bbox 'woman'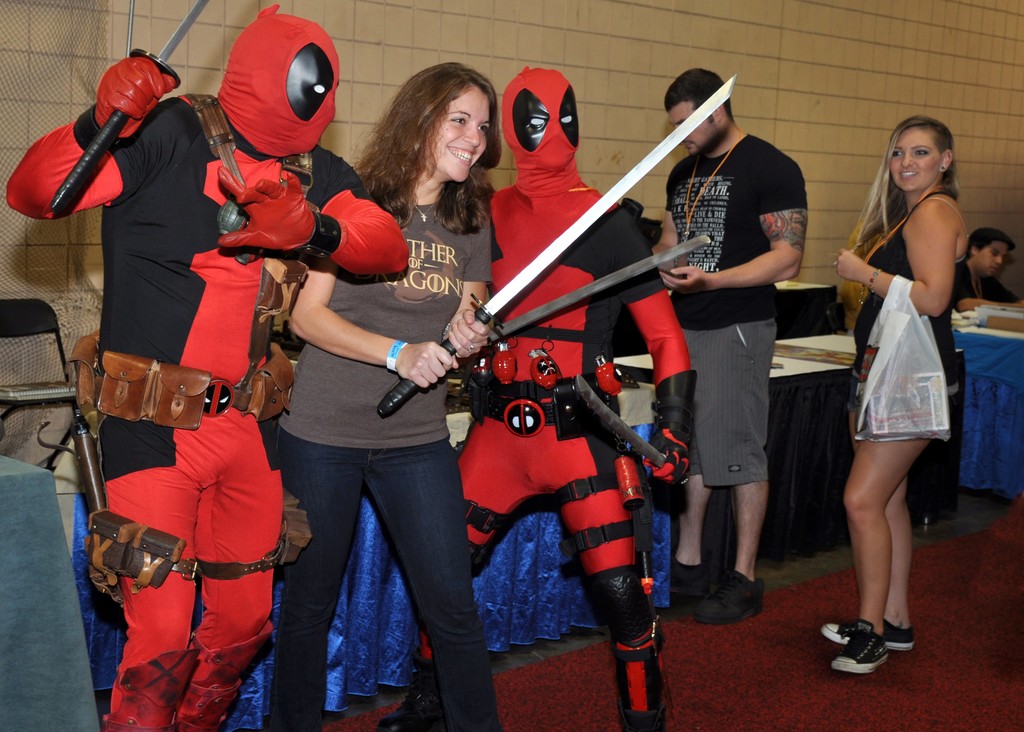
pyautogui.locateOnScreen(838, 88, 980, 653)
